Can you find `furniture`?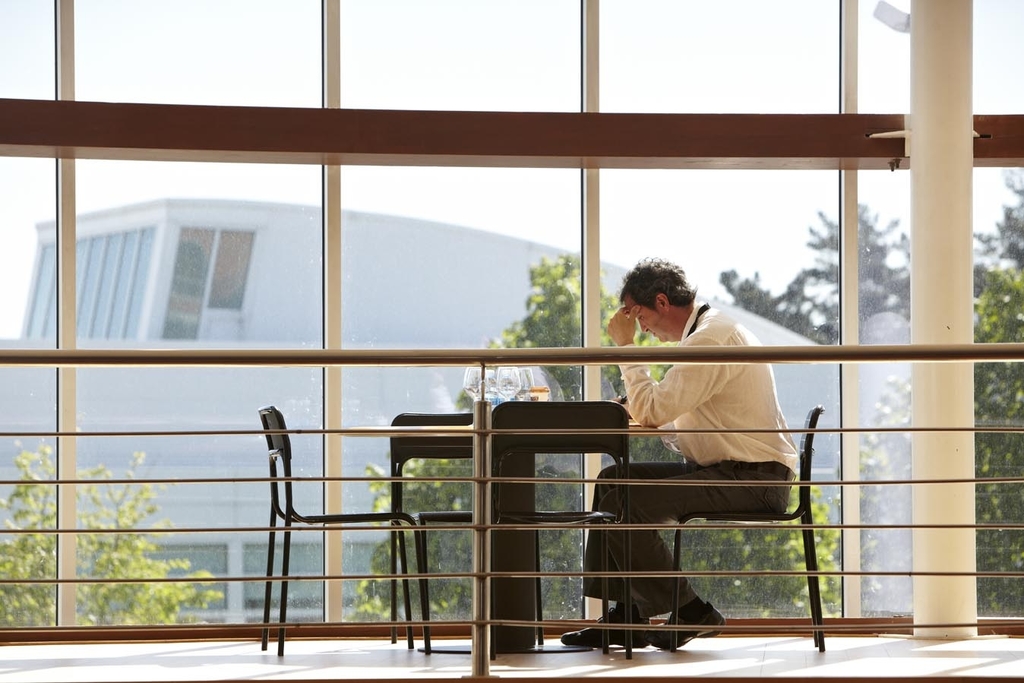
Yes, bounding box: <box>256,402,414,662</box>.
